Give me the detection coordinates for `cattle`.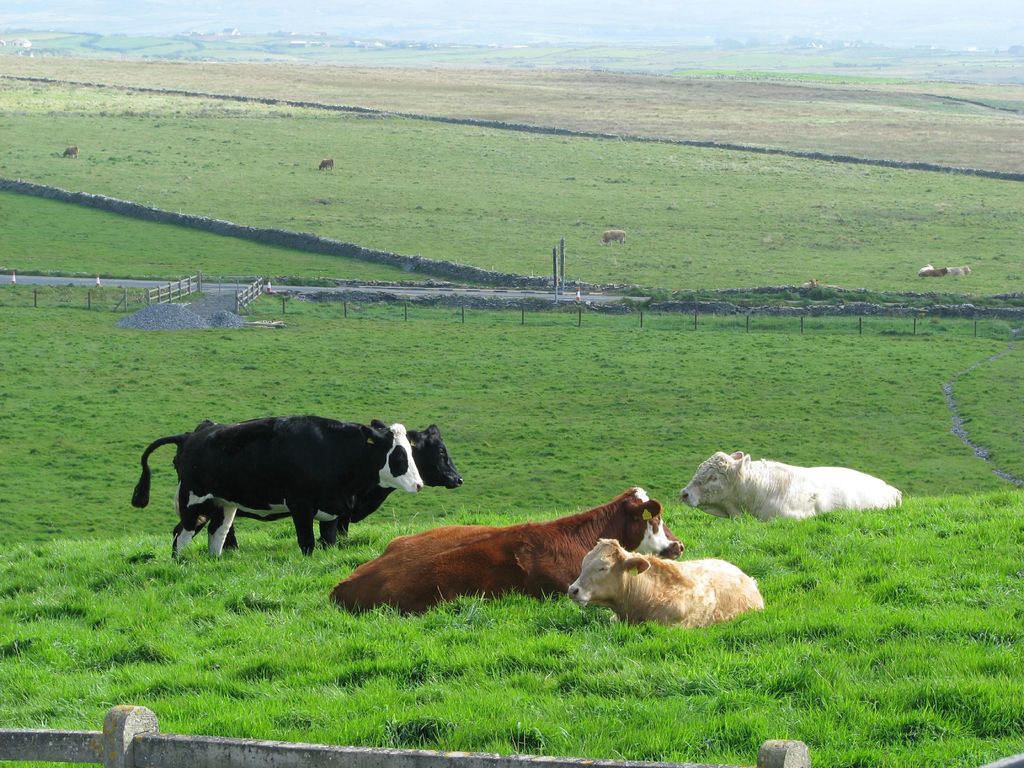
x1=567 y1=537 x2=763 y2=625.
